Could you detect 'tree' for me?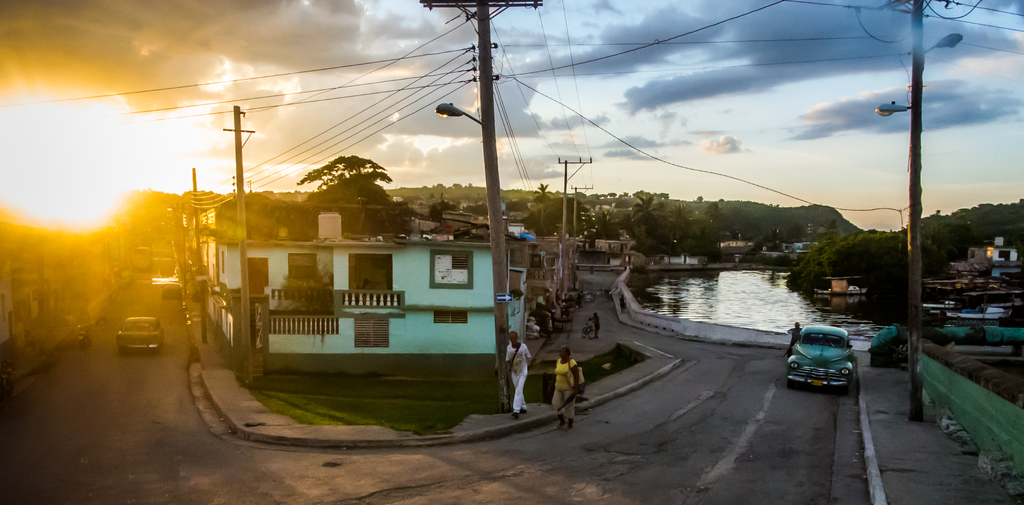
Detection result: [628, 194, 663, 224].
